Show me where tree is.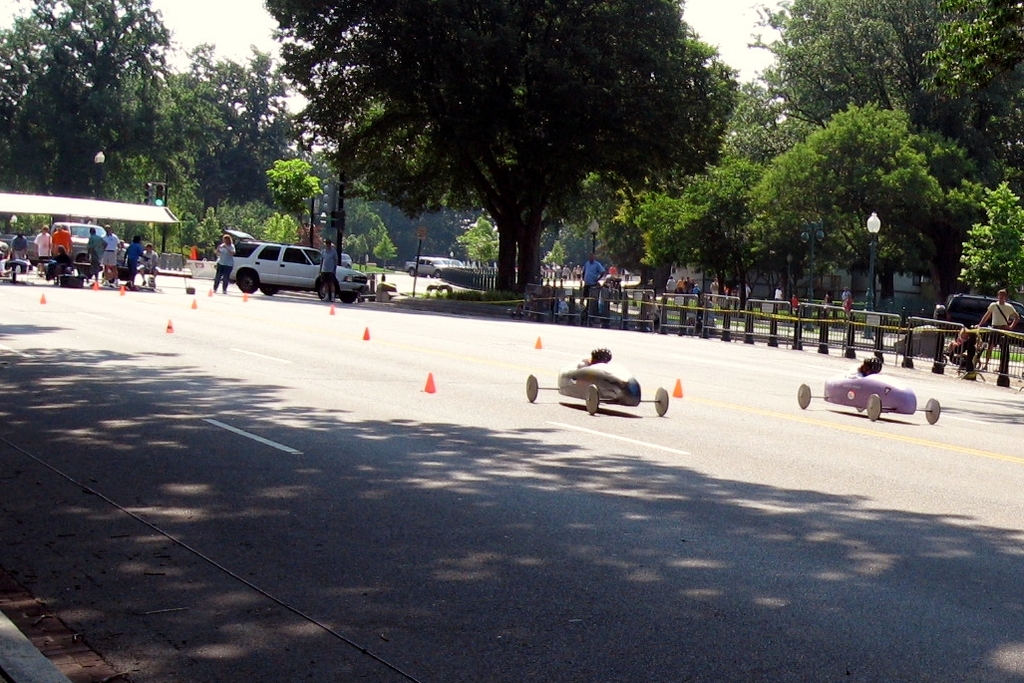
tree is at 602/215/647/269.
